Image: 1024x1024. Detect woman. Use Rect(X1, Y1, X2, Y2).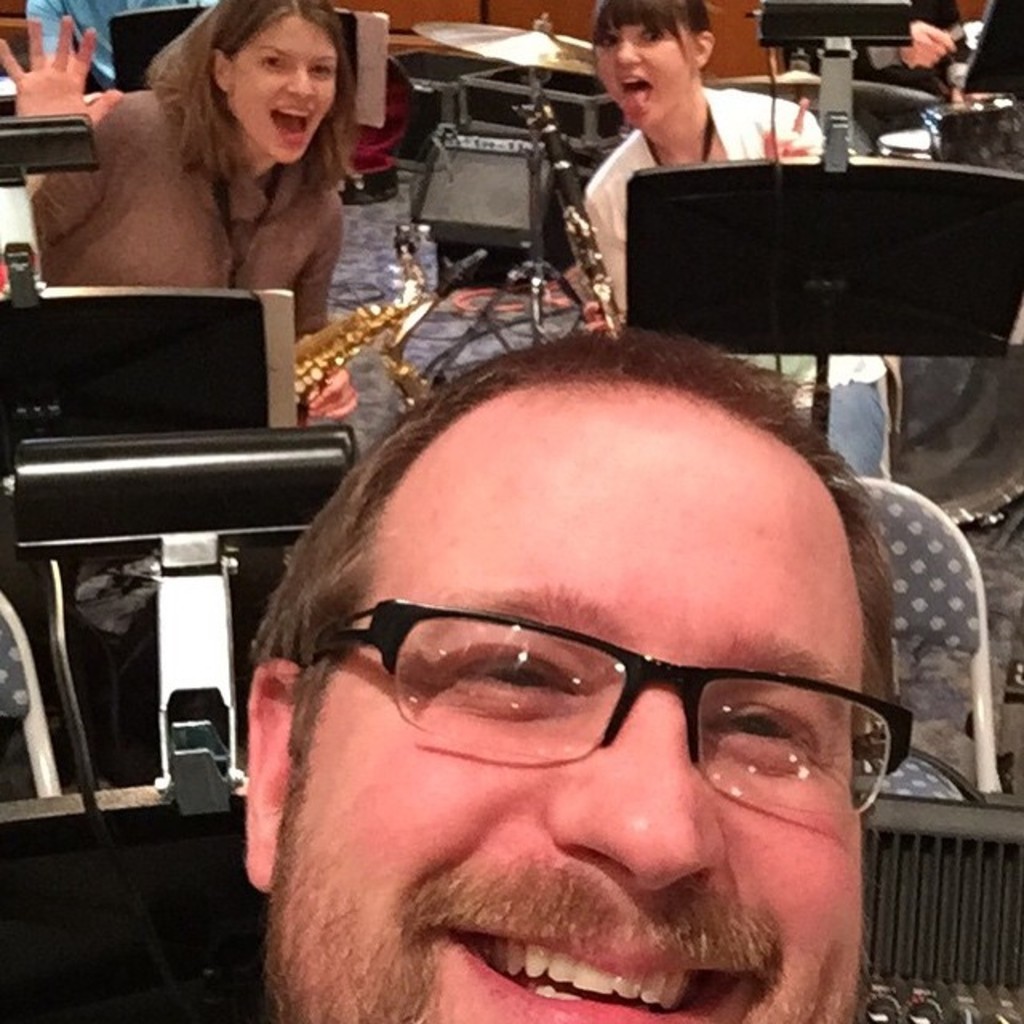
Rect(574, 0, 886, 478).
